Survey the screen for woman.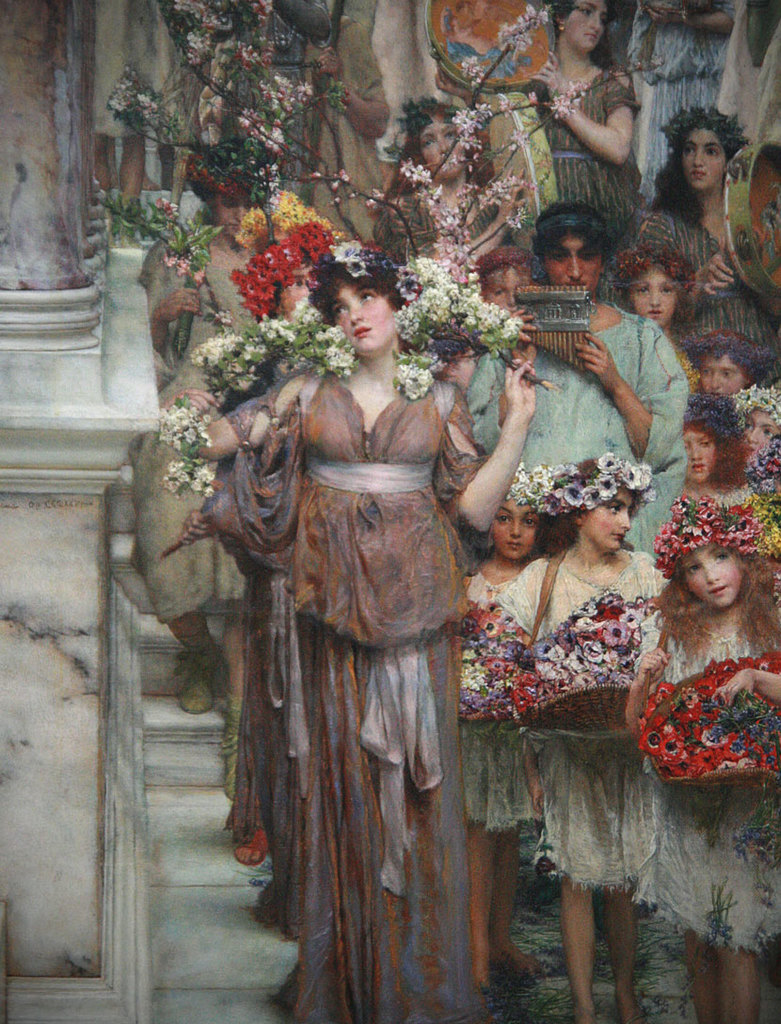
Survey found: [430, 0, 647, 237].
